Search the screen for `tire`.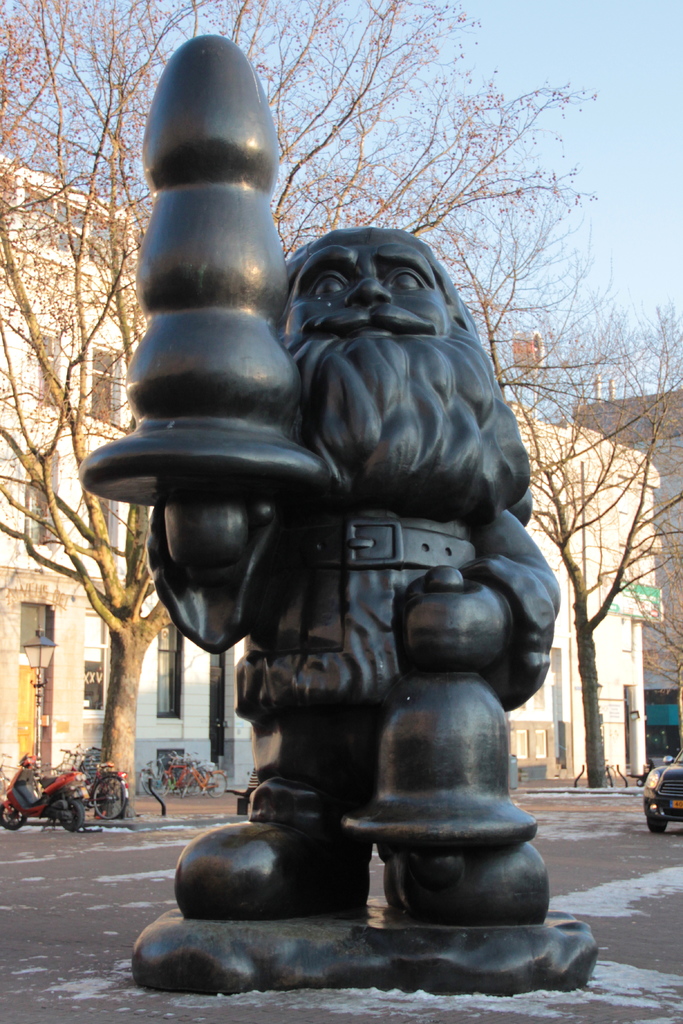
Found at 89 774 131 822.
